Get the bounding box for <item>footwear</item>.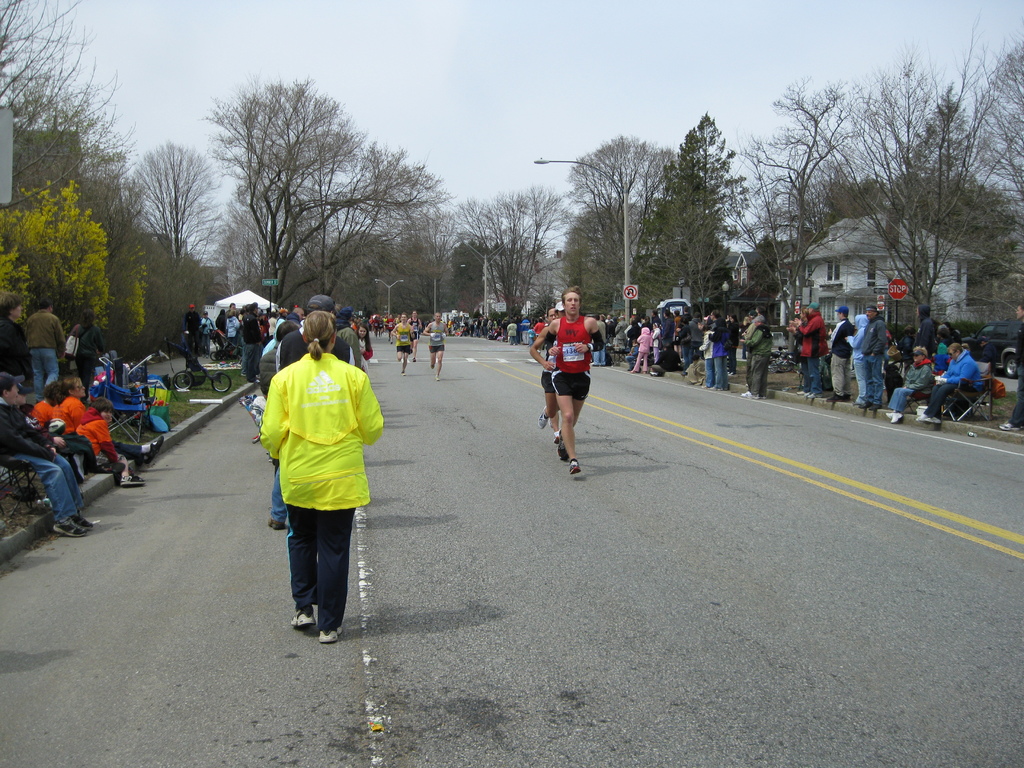
bbox(412, 357, 415, 362).
